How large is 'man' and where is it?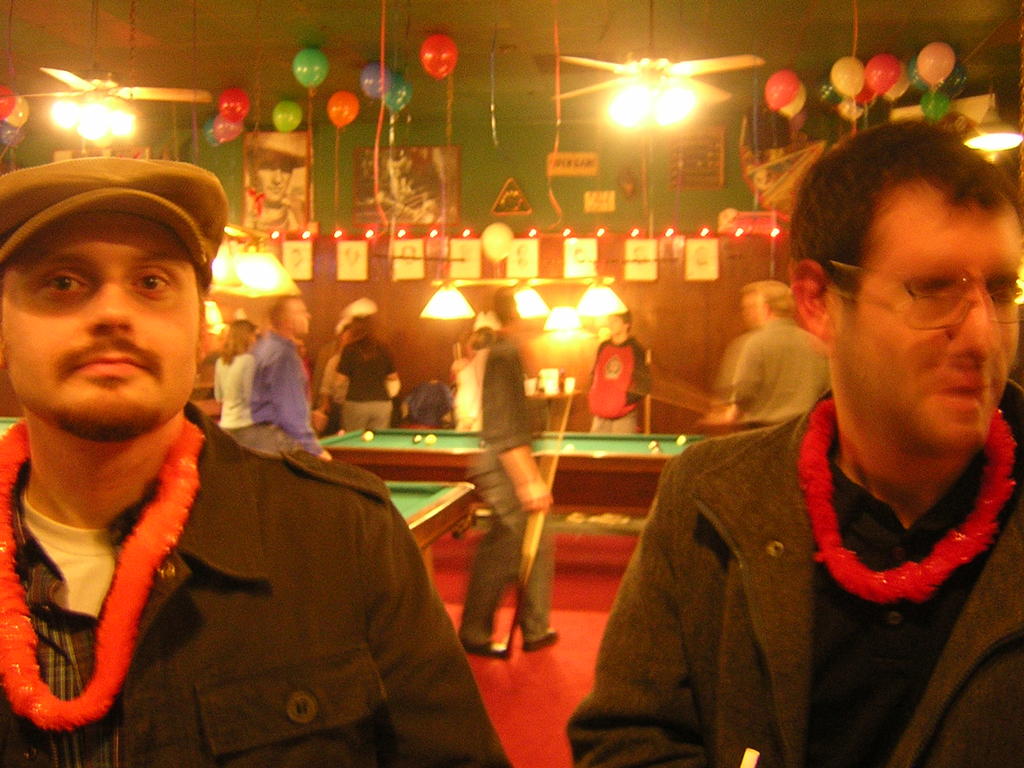
Bounding box: bbox(581, 307, 652, 433).
